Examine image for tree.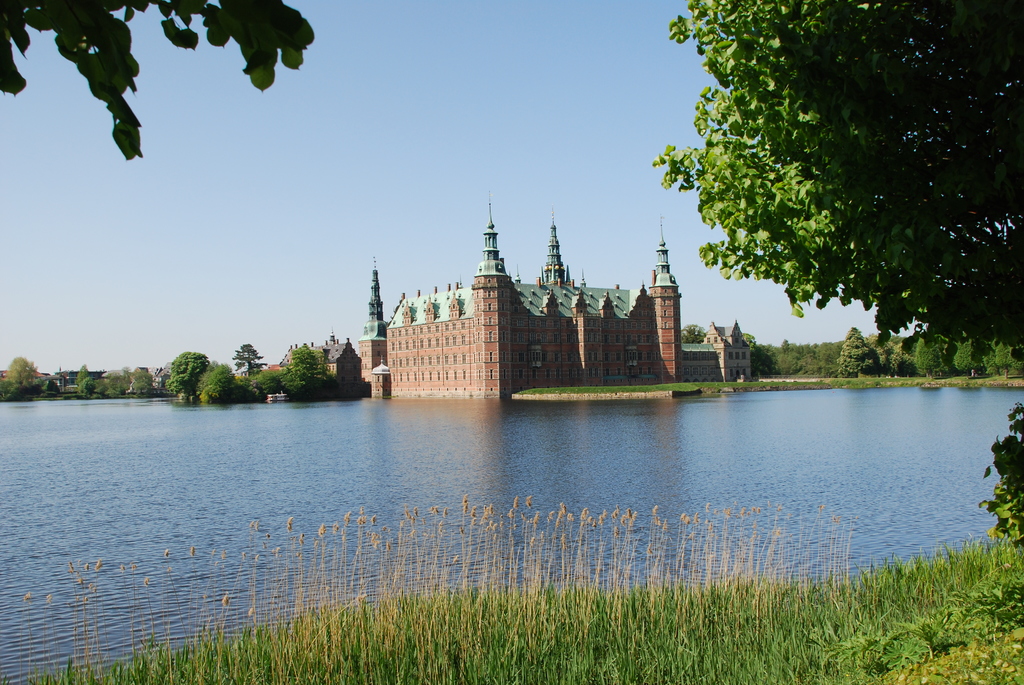
Examination result: select_region(665, 12, 999, 397).
